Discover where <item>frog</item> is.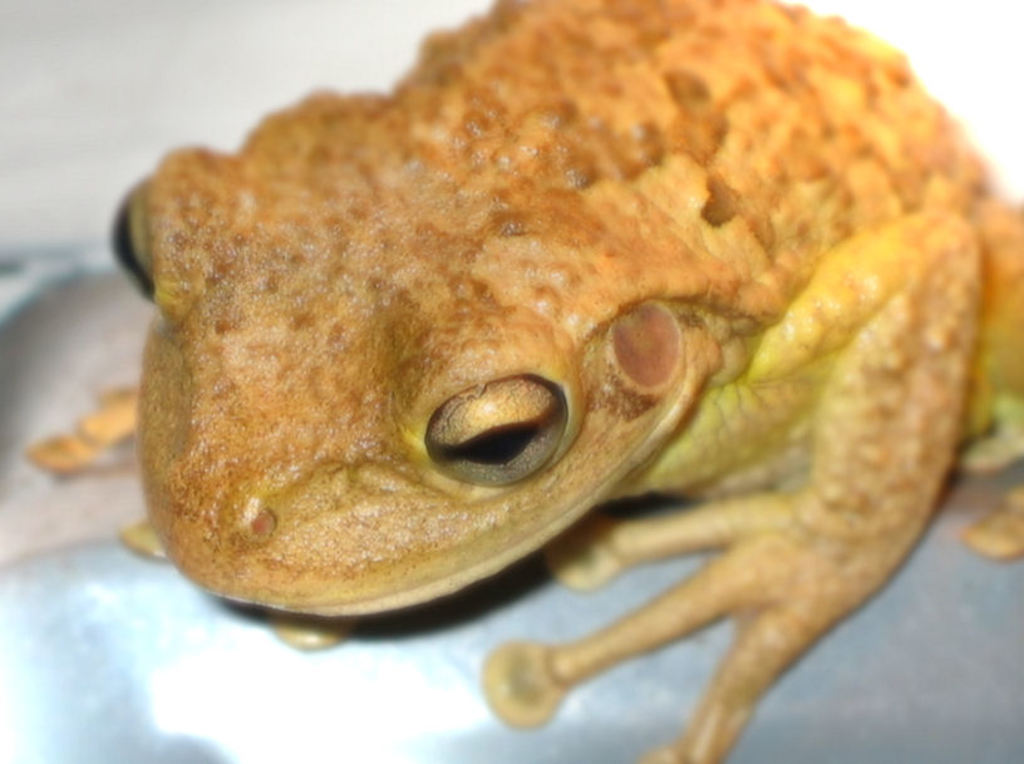
Discovered at rect(29, 0, 1023, 763).
